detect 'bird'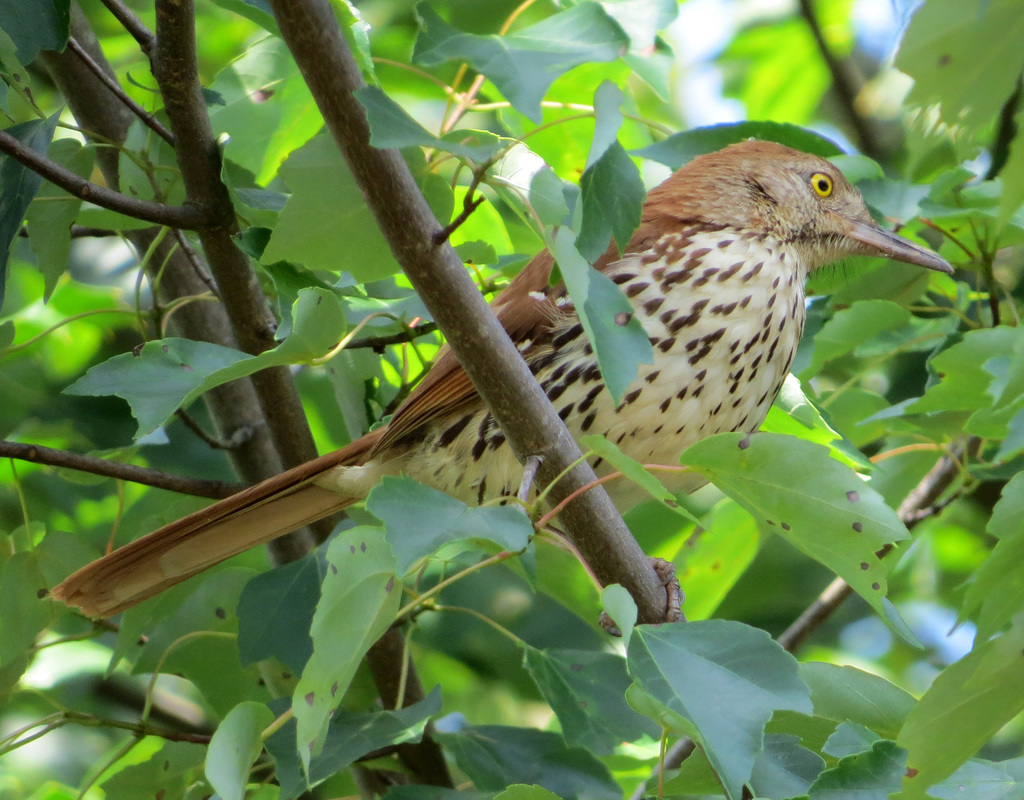
left=83, top=181, right=904, bottom=625
